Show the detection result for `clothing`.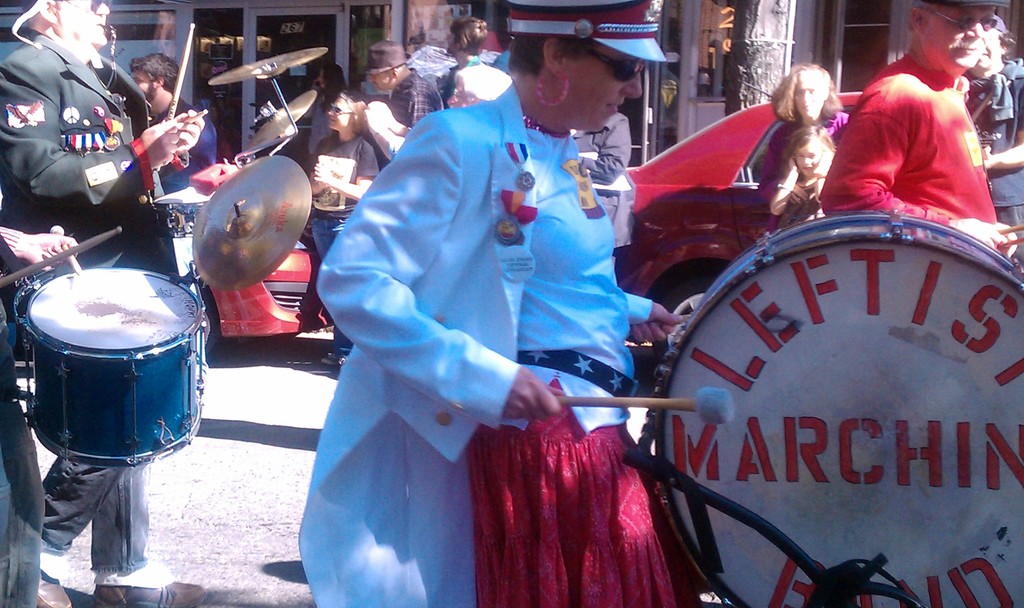
{"left": 1005, "top": 68, "right": 1023, "bottom": 143}.
